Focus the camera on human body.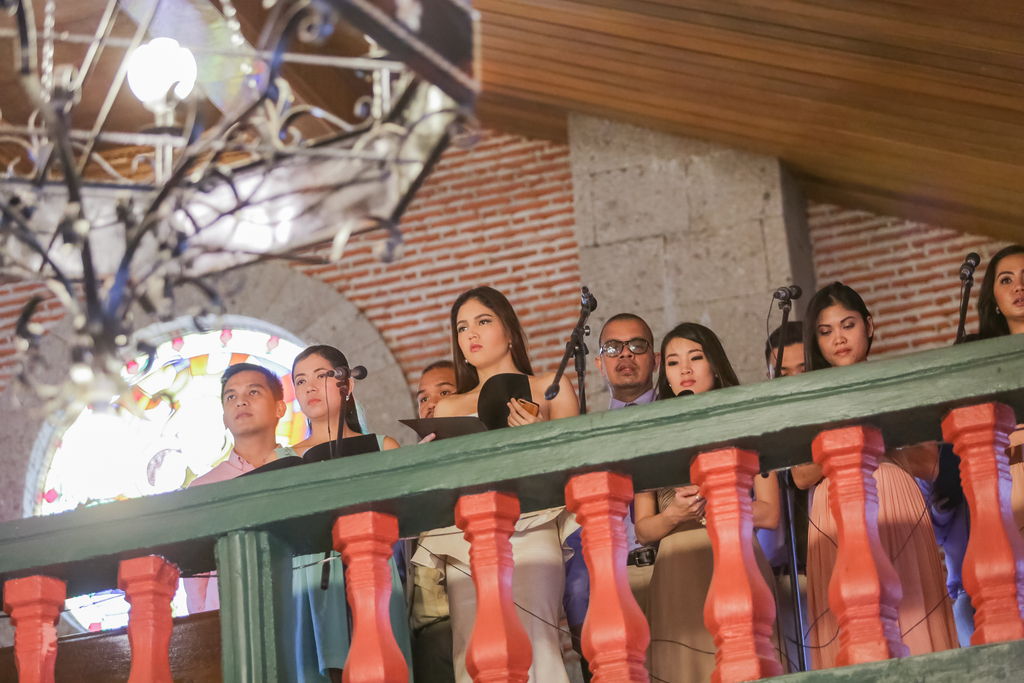
Focus region: 431/277/580/682.
